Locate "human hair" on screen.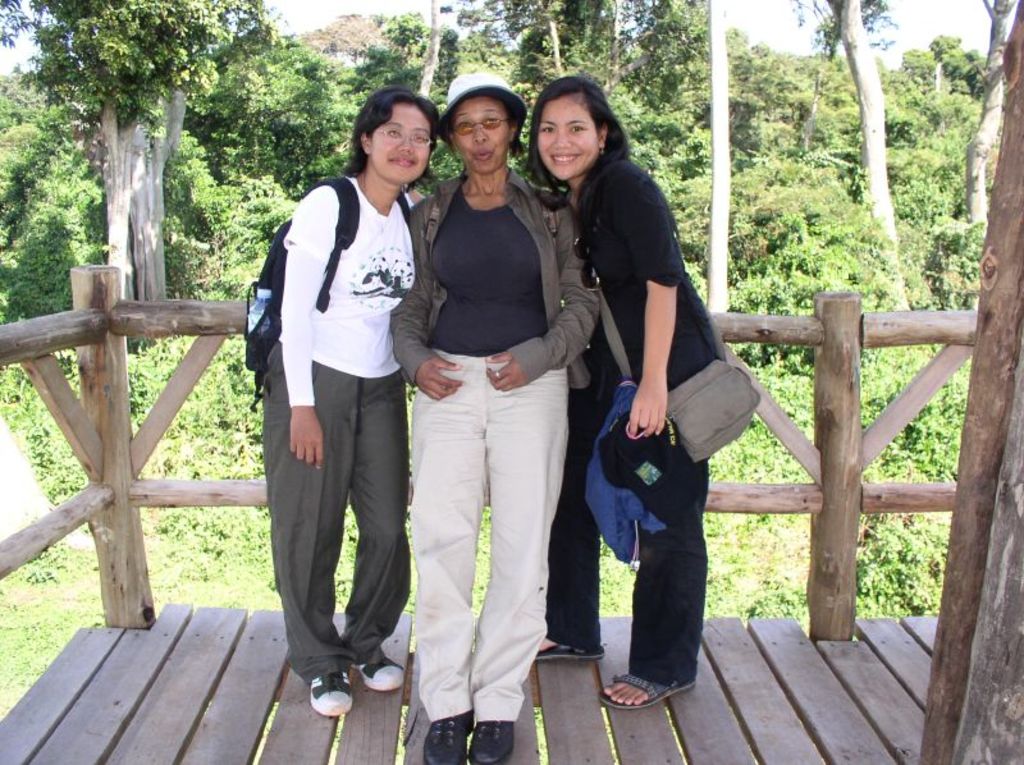
On screen at <box>517,73,632,206</box>.
